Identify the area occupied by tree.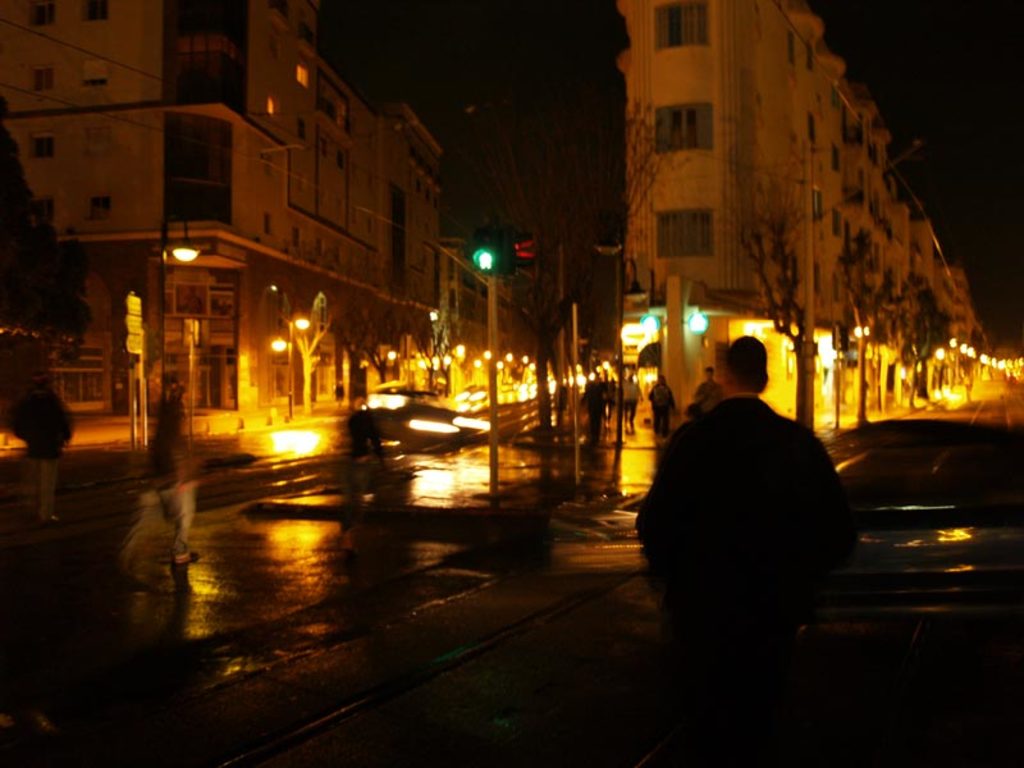
Area: 463, 111, 588, 515.
